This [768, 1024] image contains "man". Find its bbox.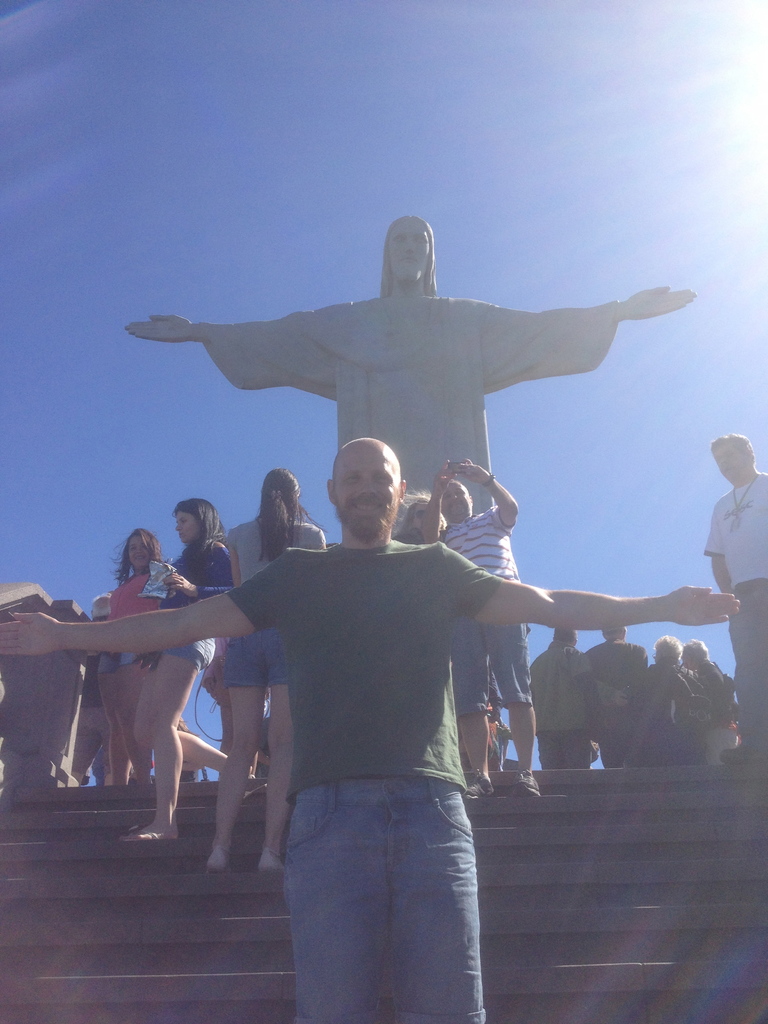
rect(127, 213, 701, 537).
